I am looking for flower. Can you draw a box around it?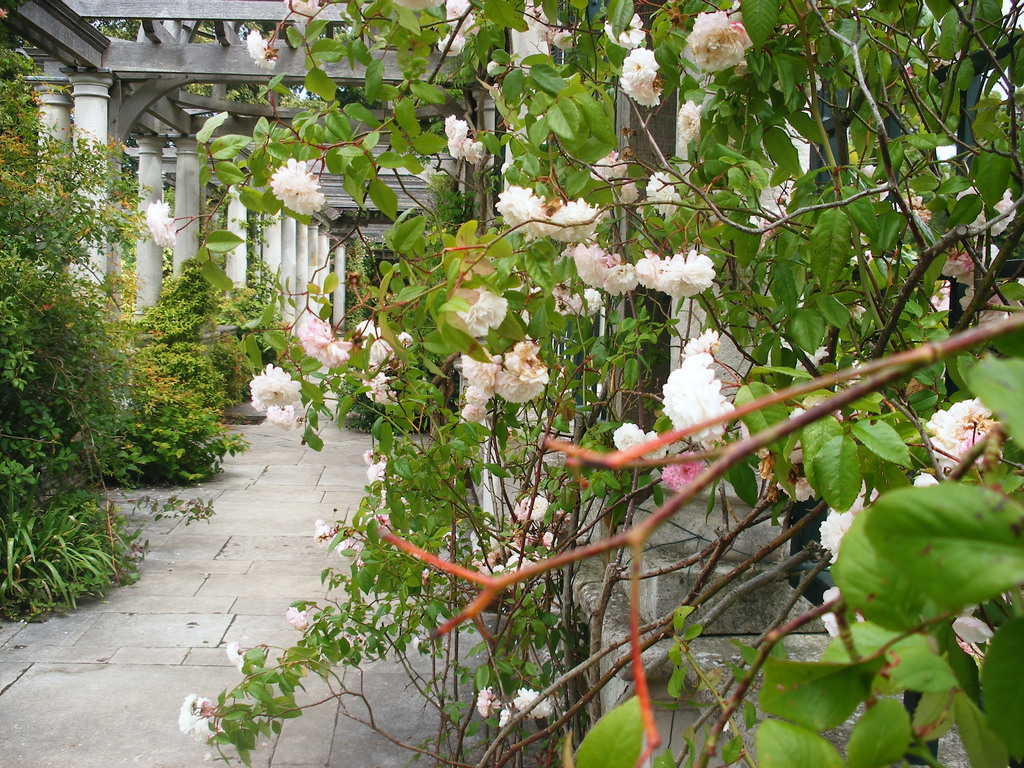
Sure, the bounding box is 657, 447, 718, 492.
